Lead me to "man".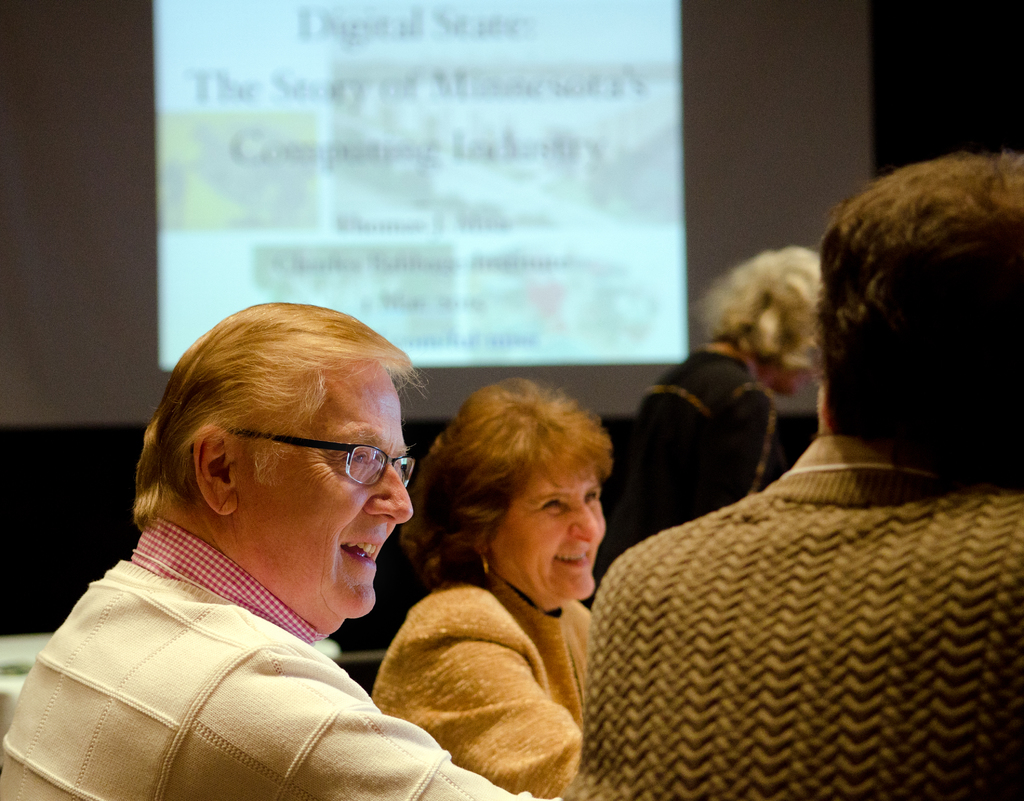
Lead to 0,295,563,800.
